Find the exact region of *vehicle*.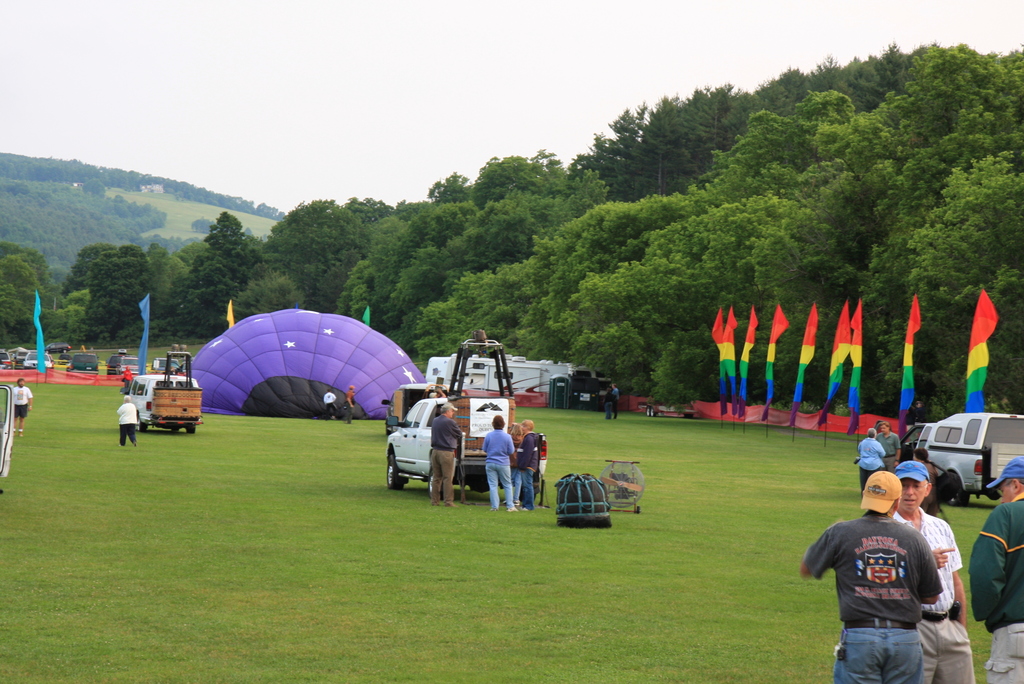
Exact region: Rect(380, 380, 445, 439).
